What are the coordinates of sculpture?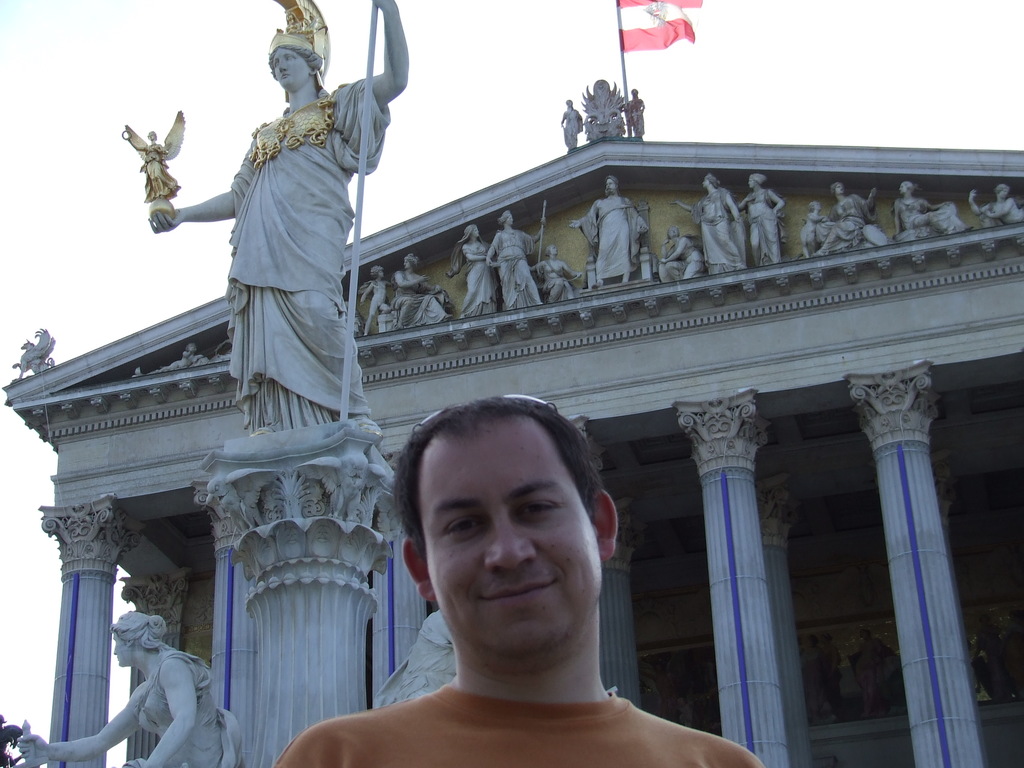
l=1, t=600, r=253, b=767.
